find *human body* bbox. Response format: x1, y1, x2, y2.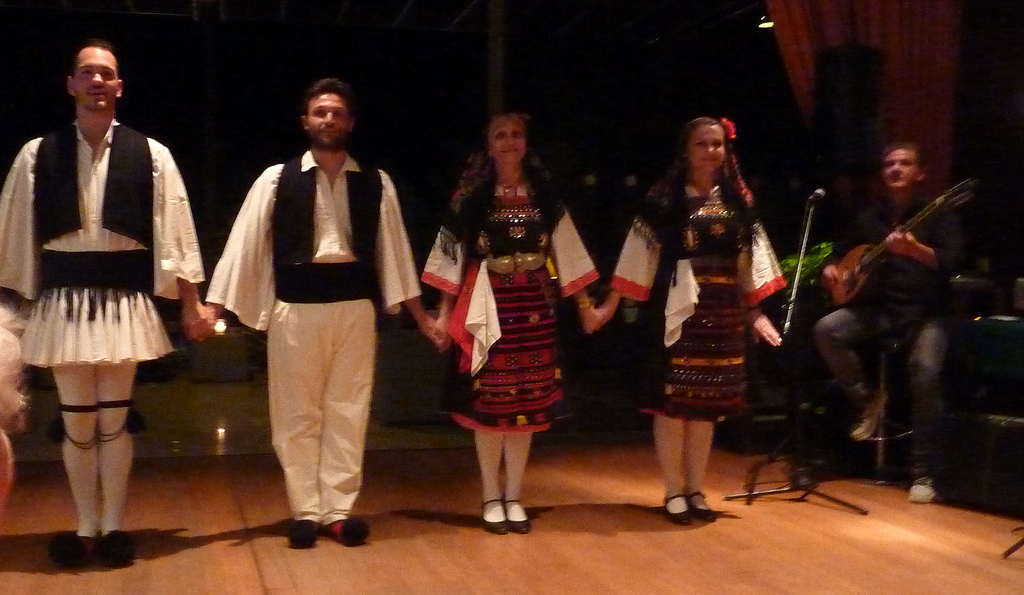
803, 147, 970, 502.
